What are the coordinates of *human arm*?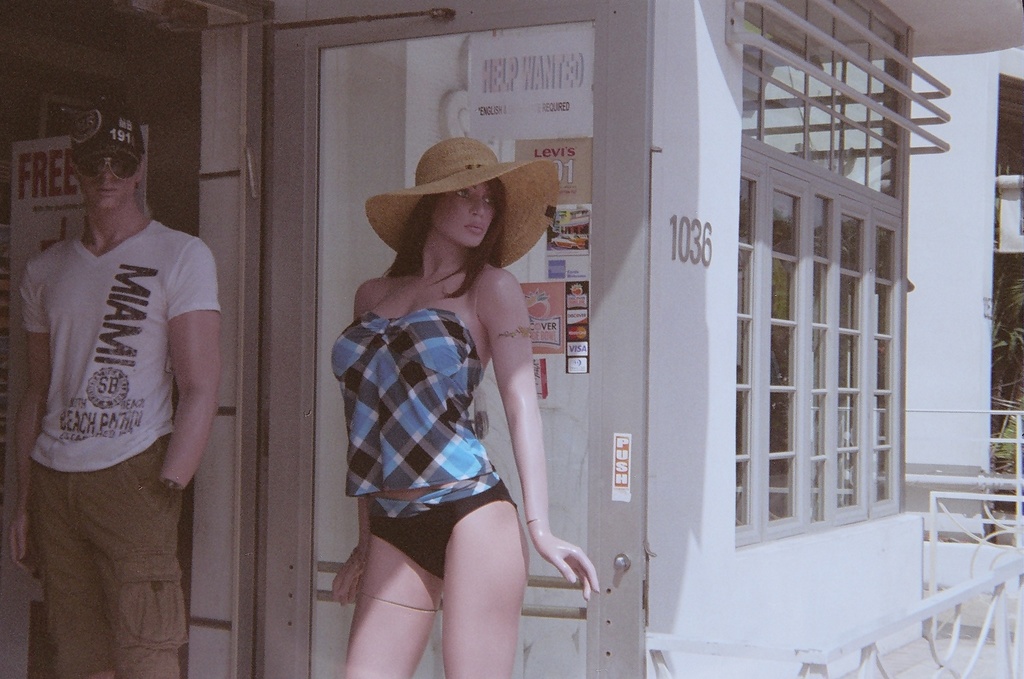
x1=333, y1=498, x2=377, y2=605.
